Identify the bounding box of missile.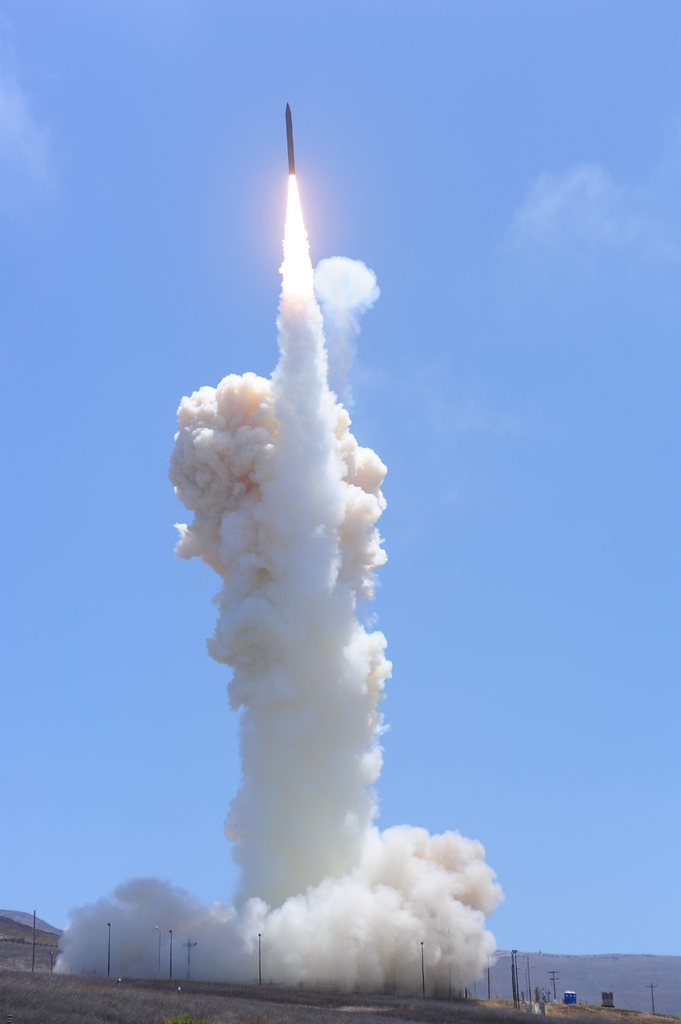
(287,100,298,172).
